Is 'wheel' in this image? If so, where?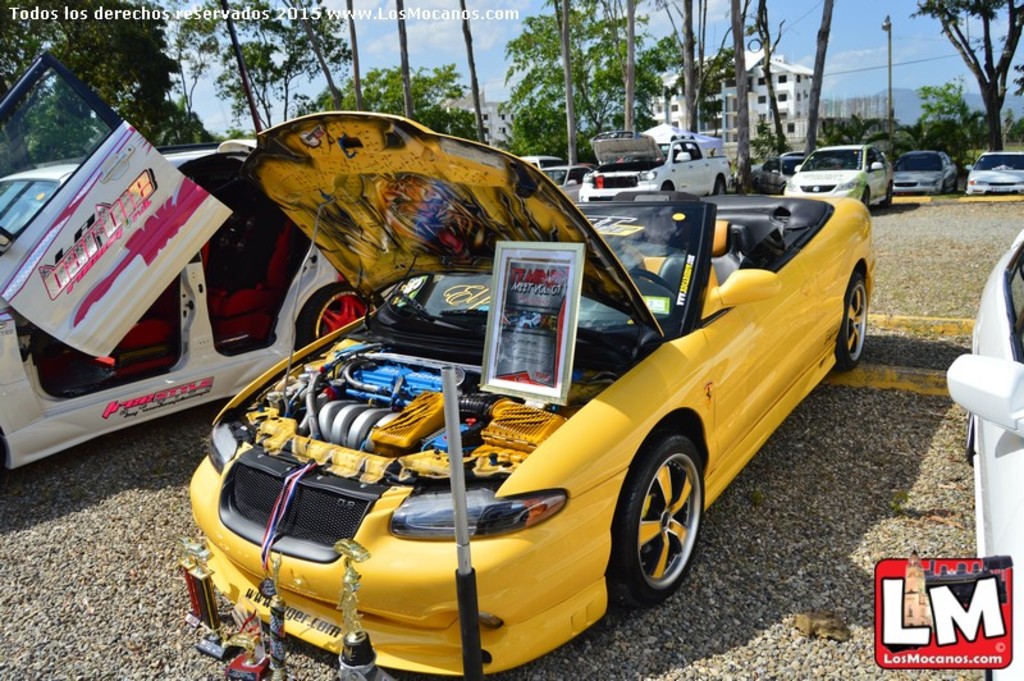
Yes, at locate(300, 284, 384, 347).
